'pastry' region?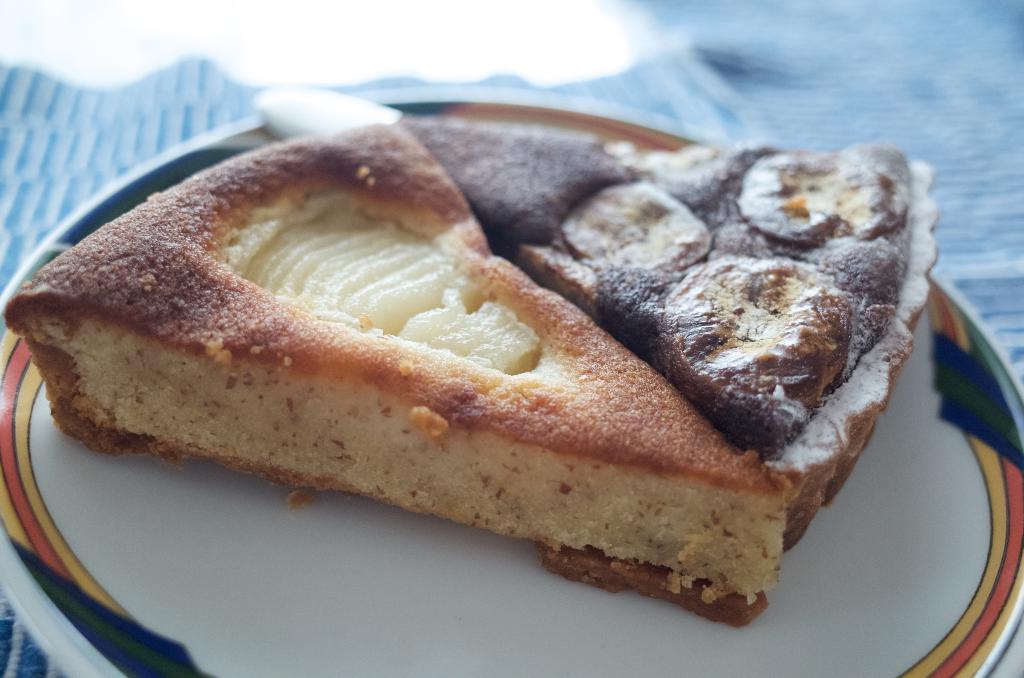
Rect(10, 96, 936, 626)
